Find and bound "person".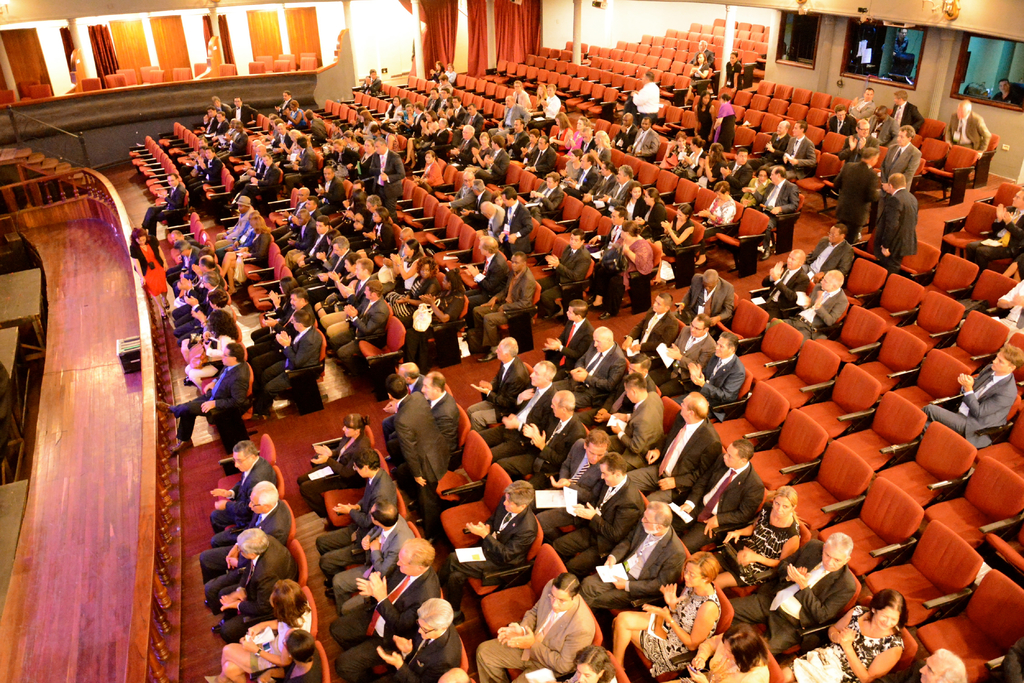
Bound: detection(849, 87, 880, 122).
